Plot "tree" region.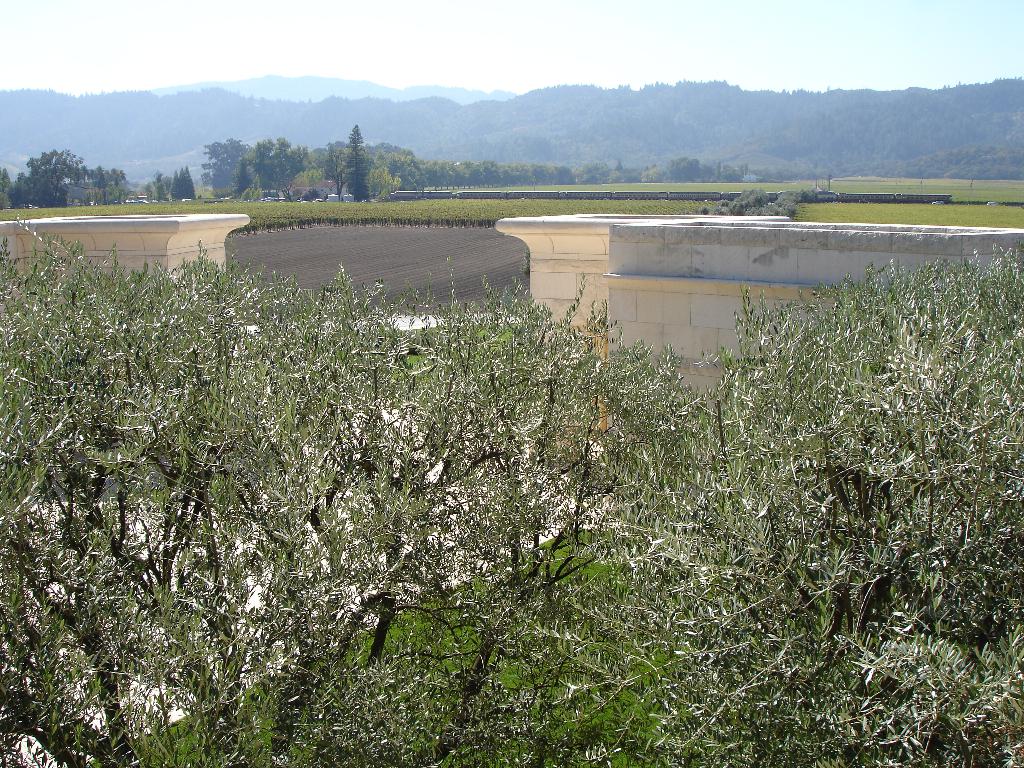
Plotted at 92:160:109:202.
